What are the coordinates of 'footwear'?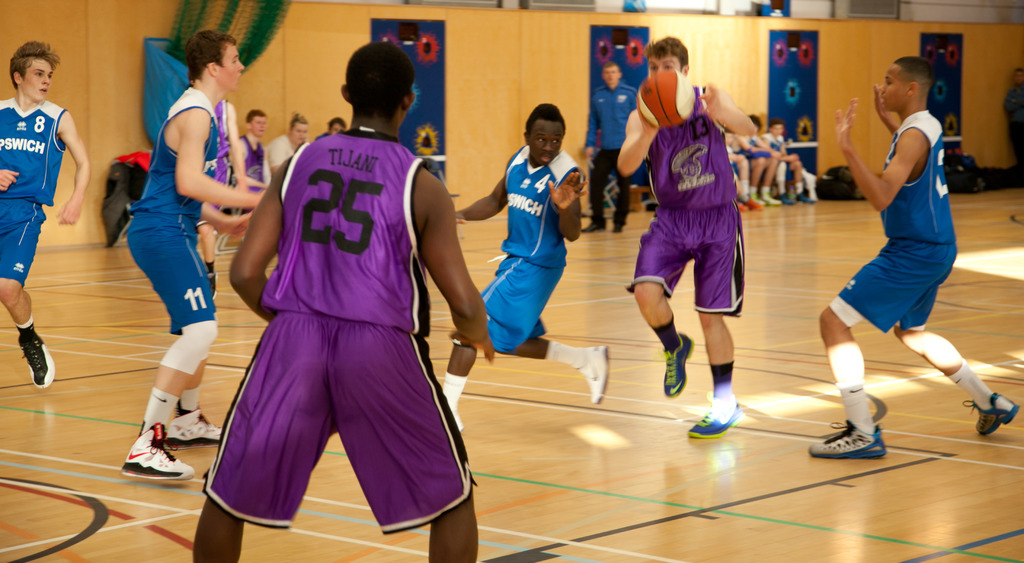
Rect(12, 323, 52, 384).
